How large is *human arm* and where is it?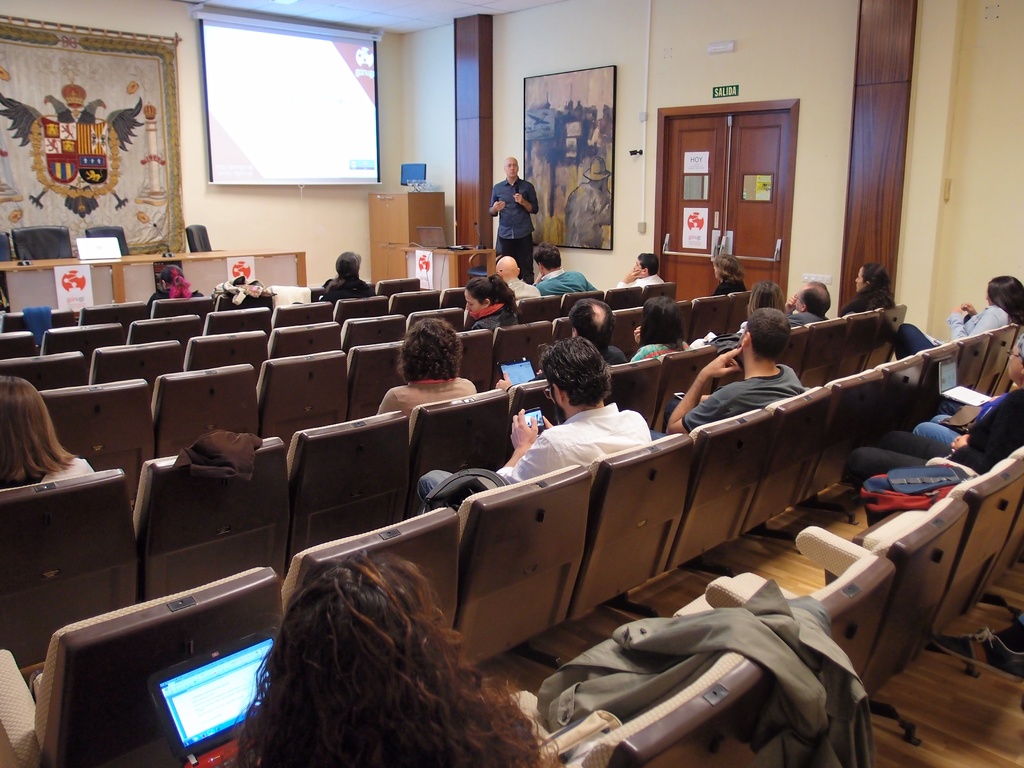
Bounding box: [x1=485, y1=193, x2=508, y2=222].
